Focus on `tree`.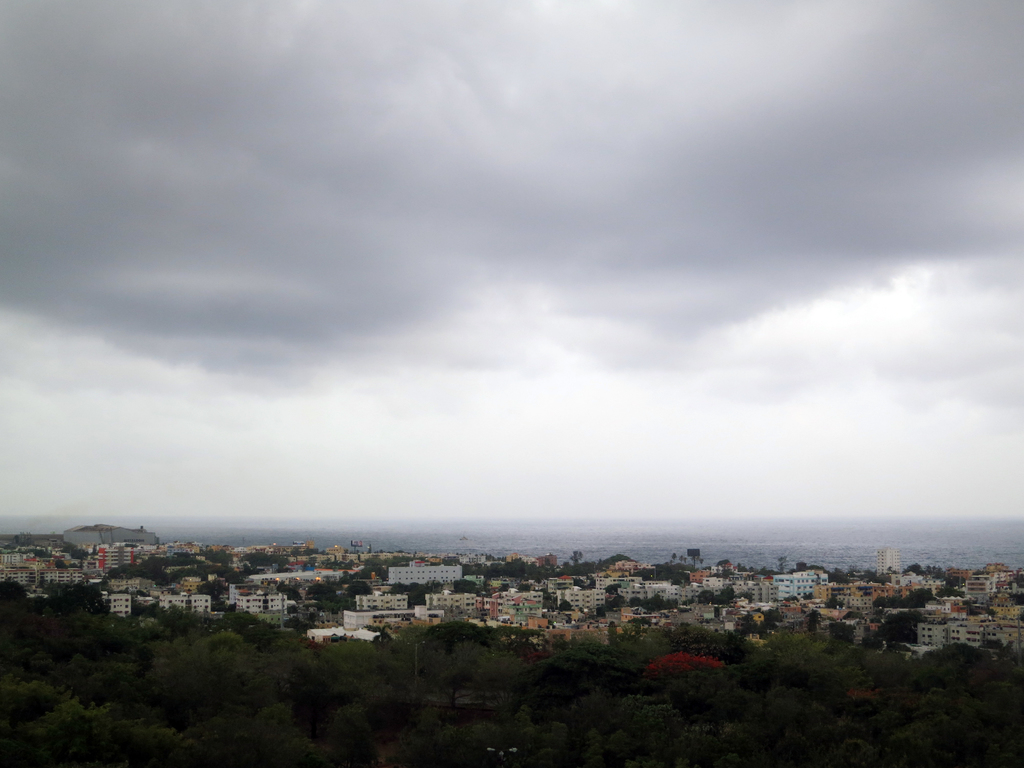
Focused at 593,547,628,572.
